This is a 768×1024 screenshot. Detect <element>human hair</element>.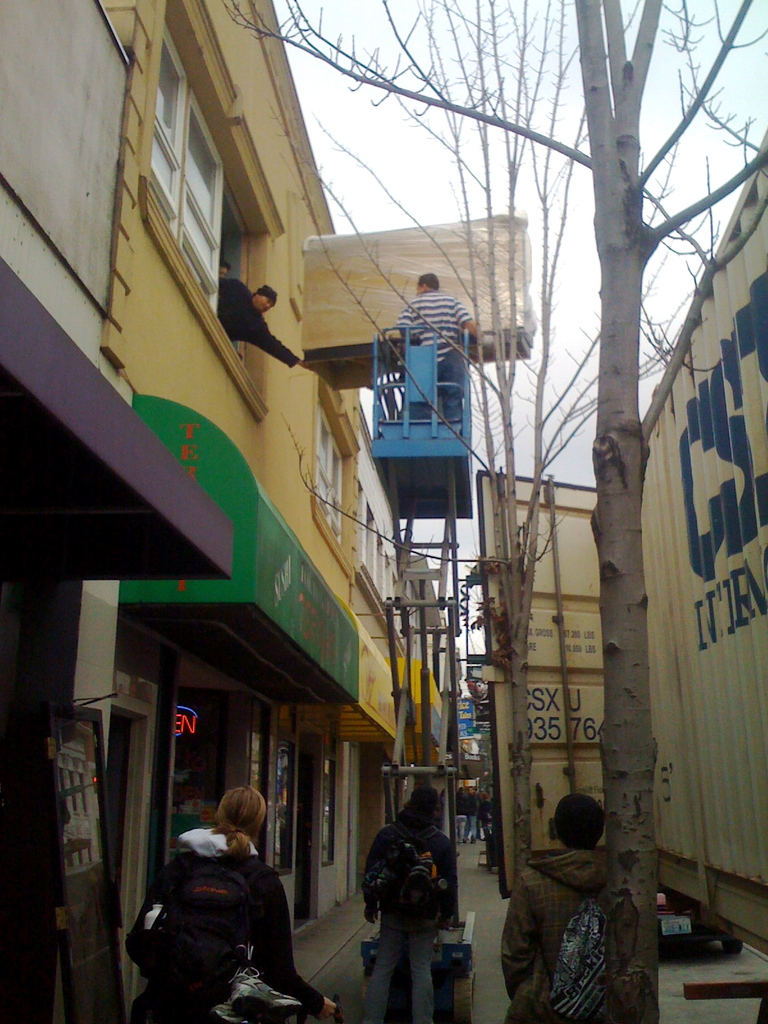
(x1=217, y1=259, x2=231, y2=271).
